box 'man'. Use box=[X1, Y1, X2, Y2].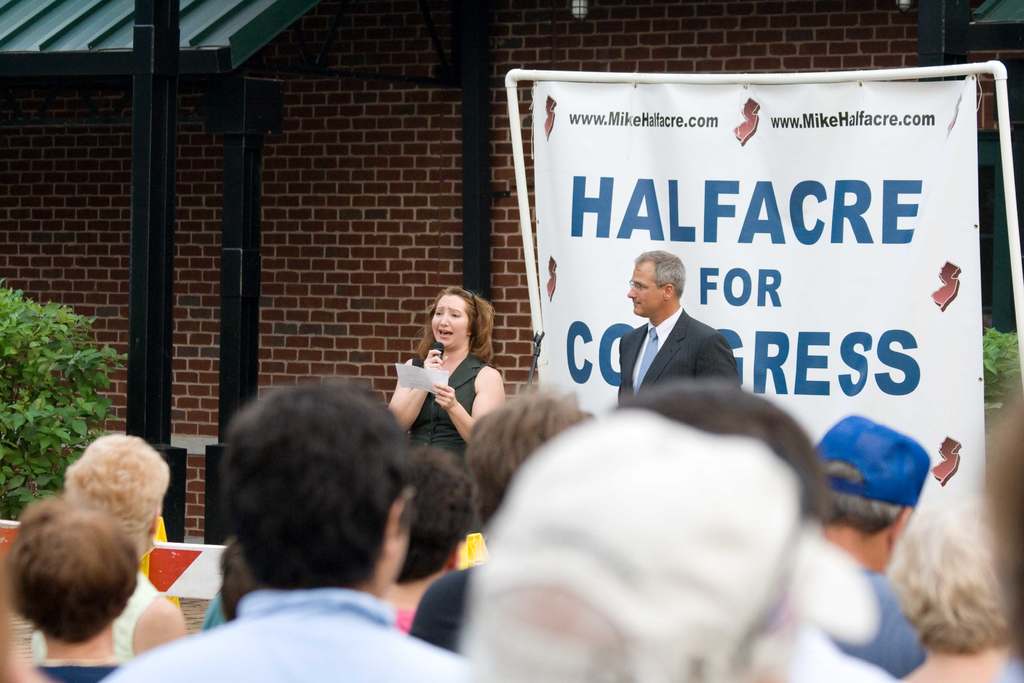
box=[92, 377, 461, 682].
